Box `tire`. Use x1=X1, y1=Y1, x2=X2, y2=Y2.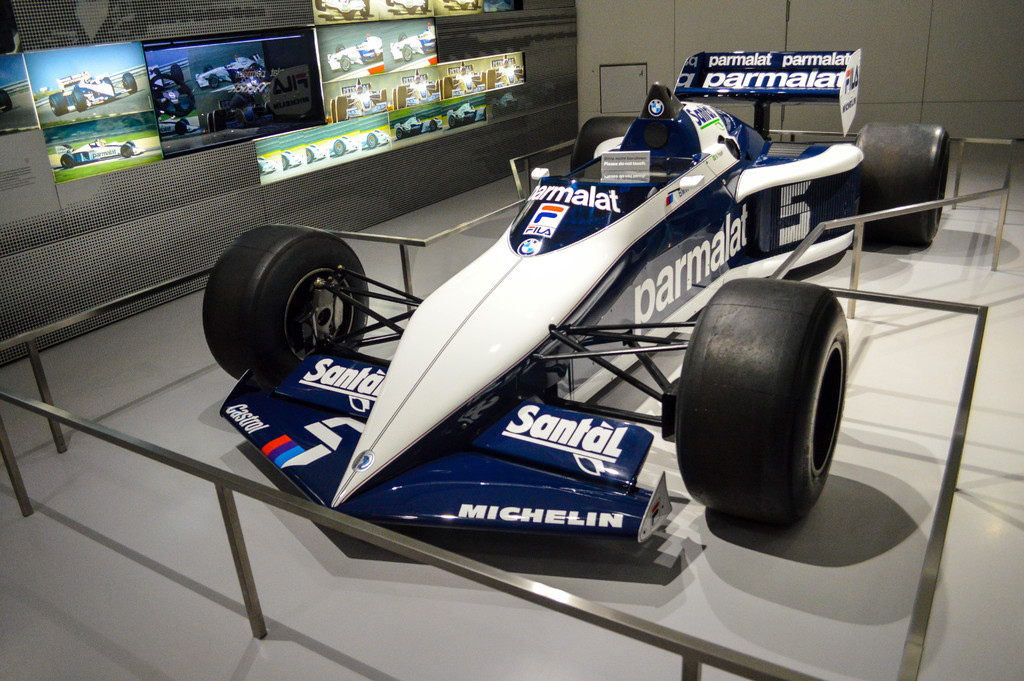
x1=342, y1=58, x2=349, y2=70.
